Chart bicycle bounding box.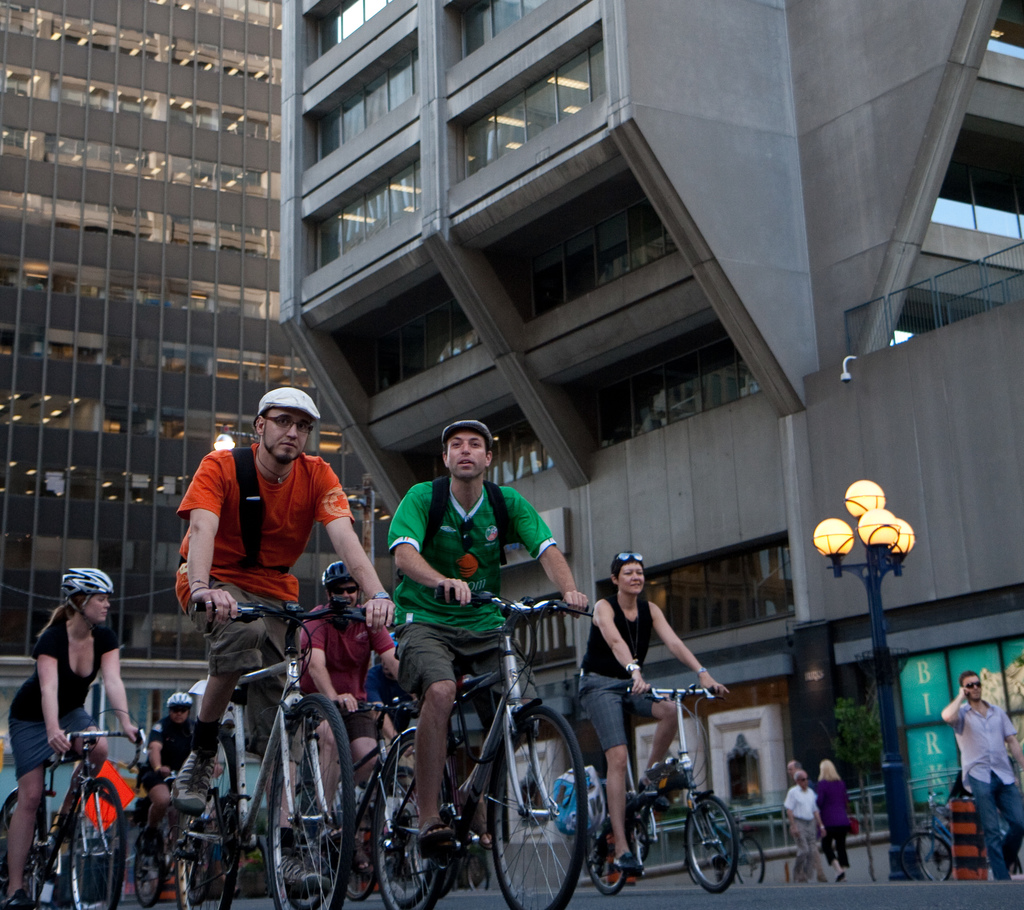
Charted: (897,792,1023,882).
